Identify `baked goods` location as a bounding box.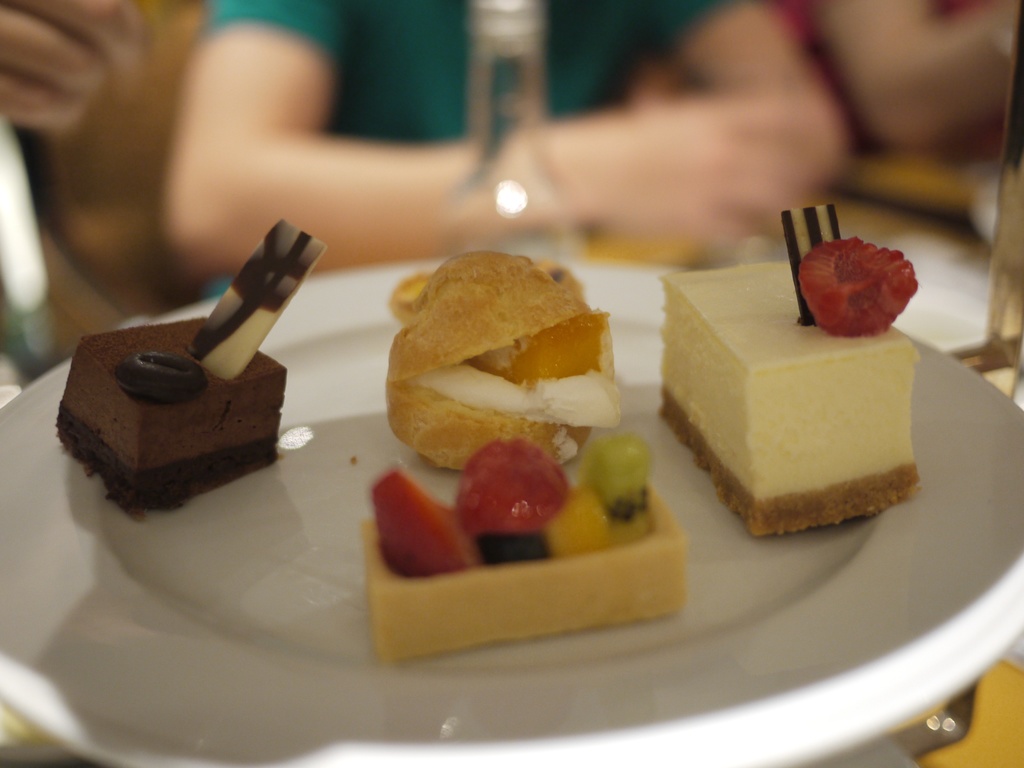
box=[372, 247, 621, 466].
